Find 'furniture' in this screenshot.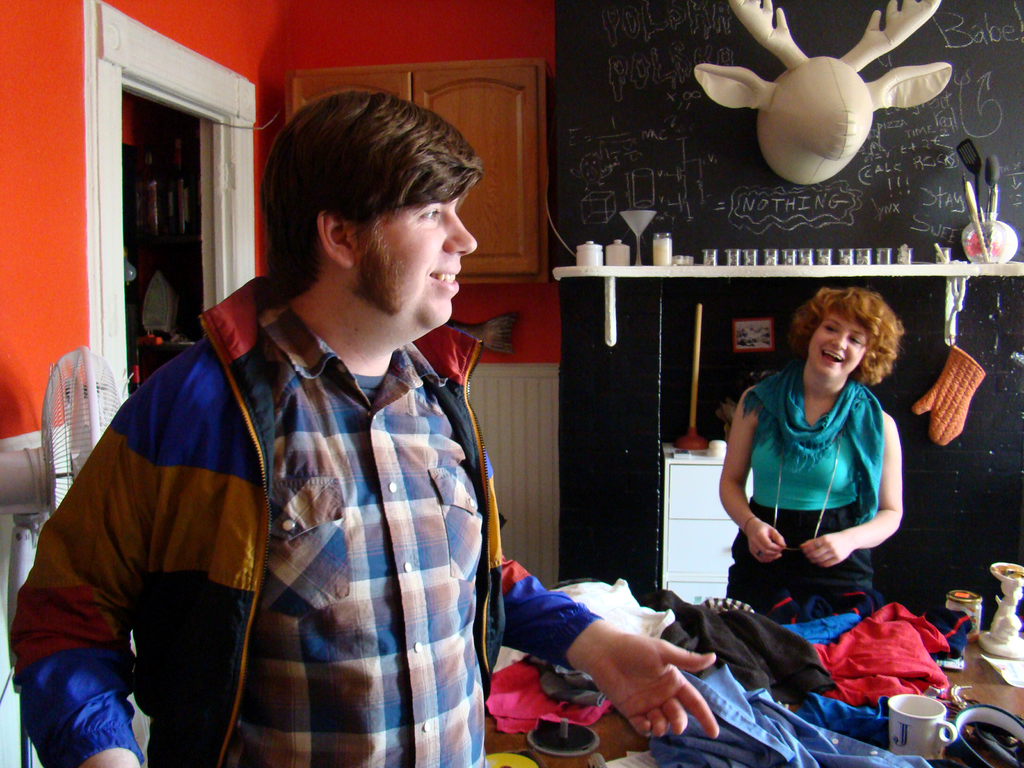
The bounding box for 'furniture' is <box>552,257,1023,344</box>.
